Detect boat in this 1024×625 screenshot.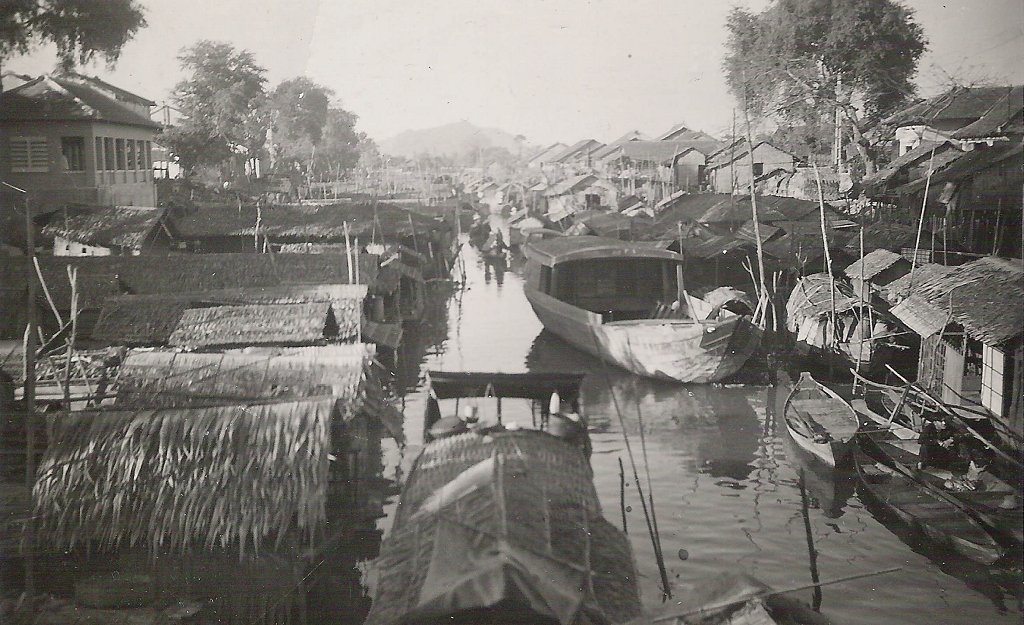
Detection: pyautogui.locateOnScreen(365, 370, 588, 624).
